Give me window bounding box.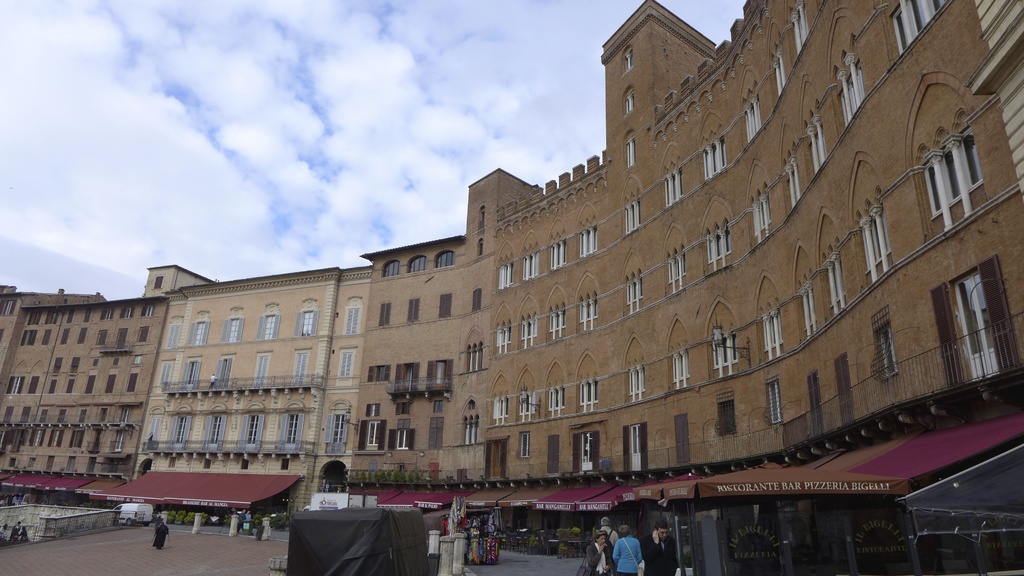
l=163, t=406, r=179, b=454.
